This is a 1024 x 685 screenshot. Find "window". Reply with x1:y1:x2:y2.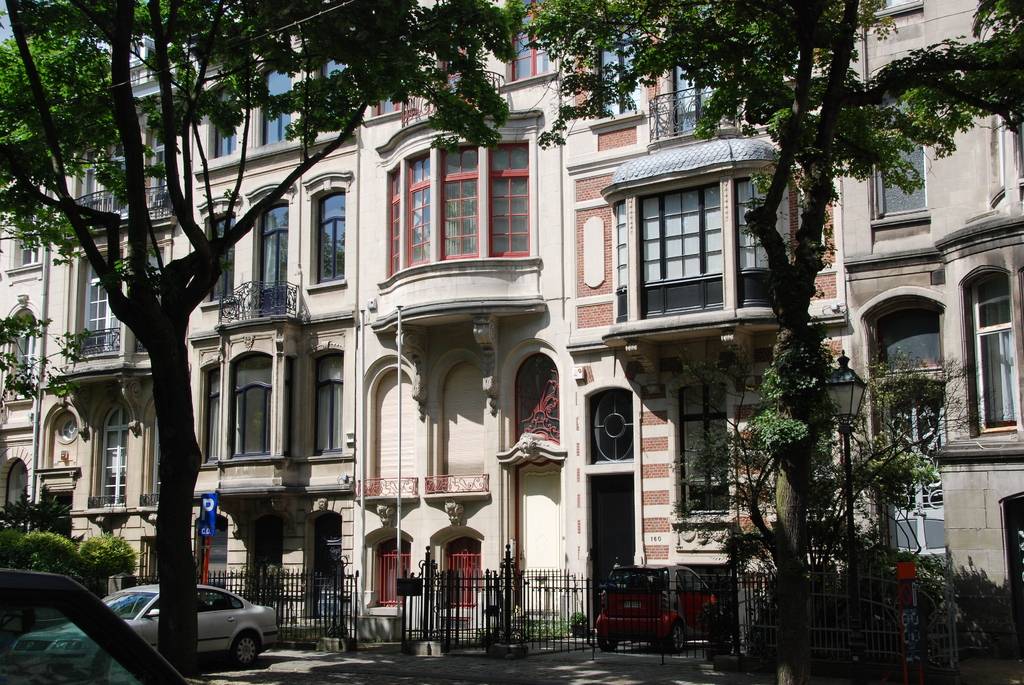
373:540:415:606.
